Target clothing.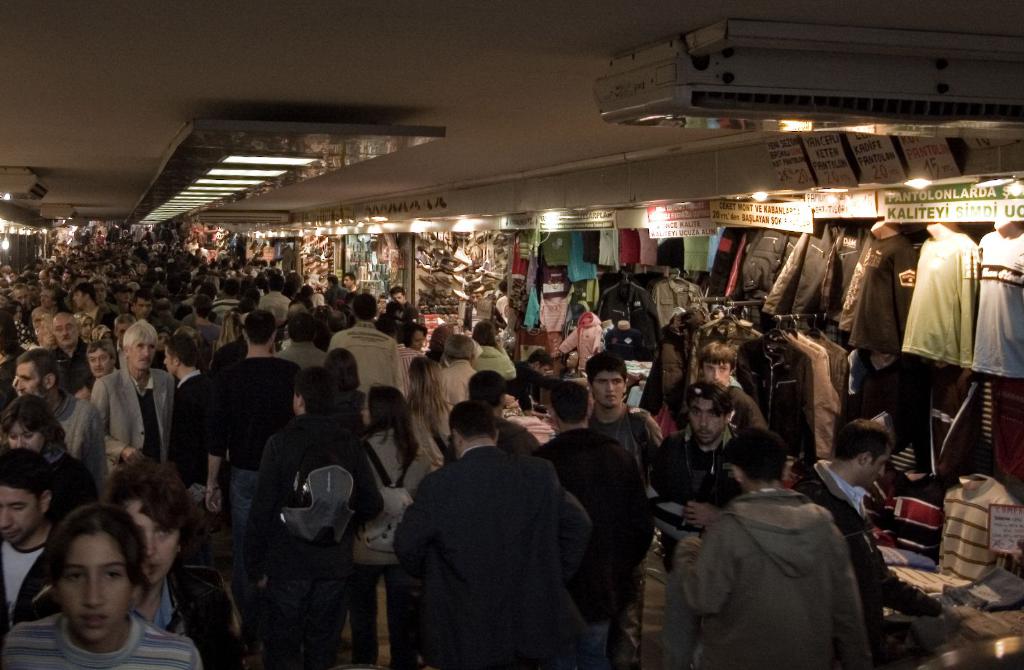
Target region: (442, 349, 478, 428).
